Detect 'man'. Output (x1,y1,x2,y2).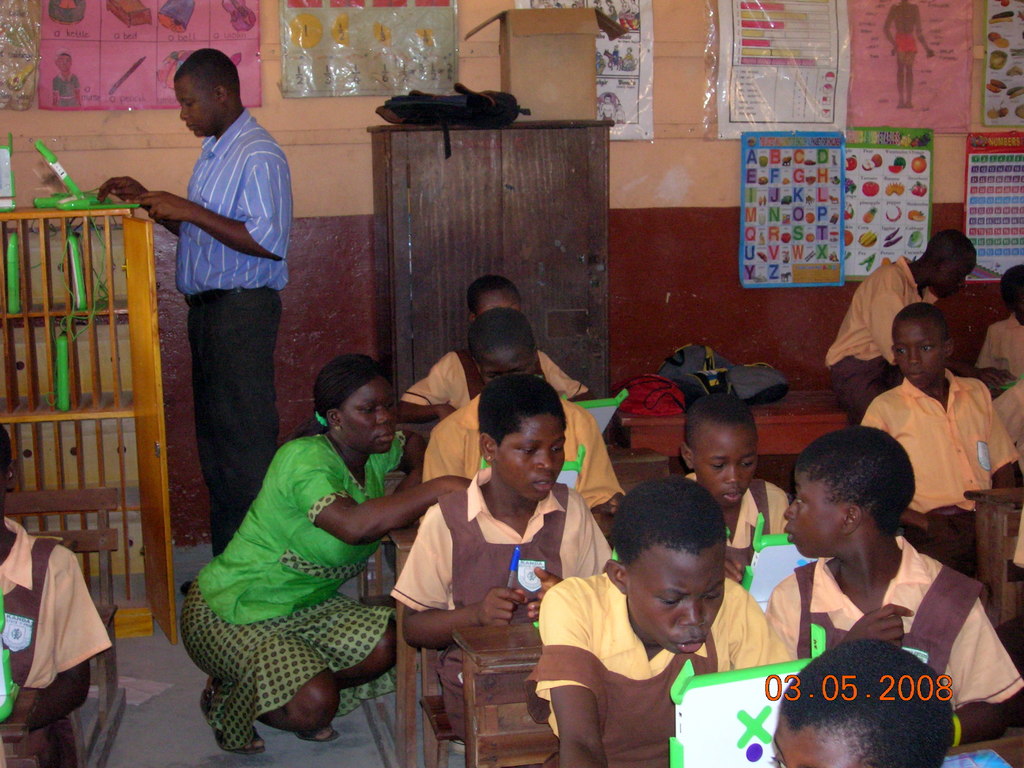
(125,65,299,564).
